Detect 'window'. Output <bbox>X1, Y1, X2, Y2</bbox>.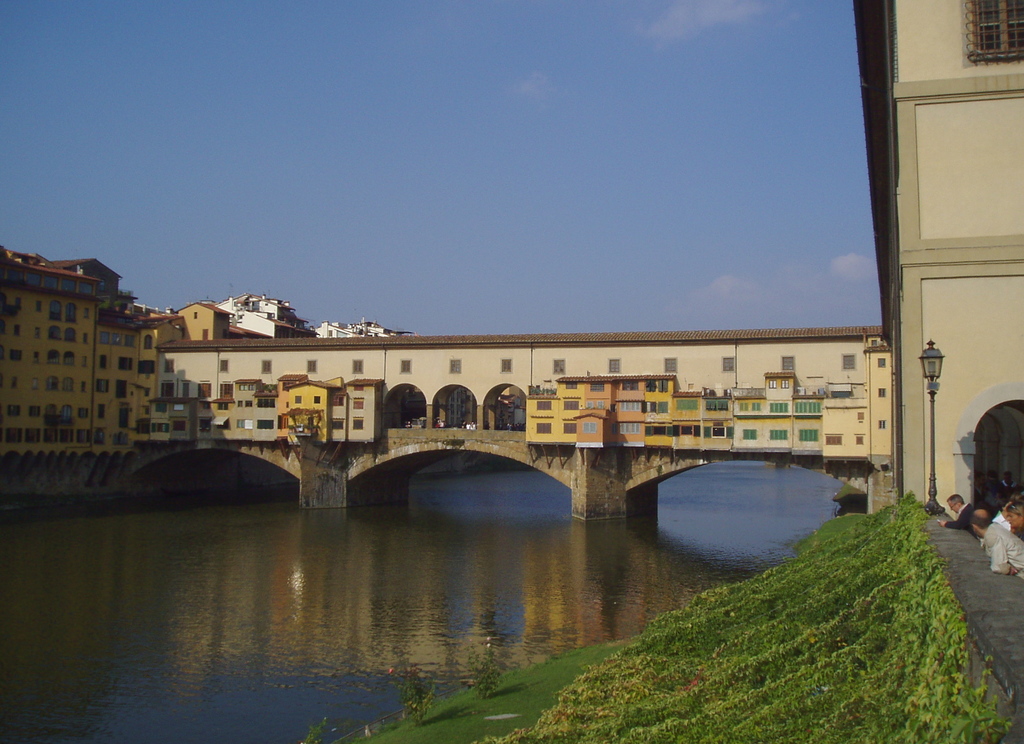
<bbox>780, 378, 787, 389</bbox>.
